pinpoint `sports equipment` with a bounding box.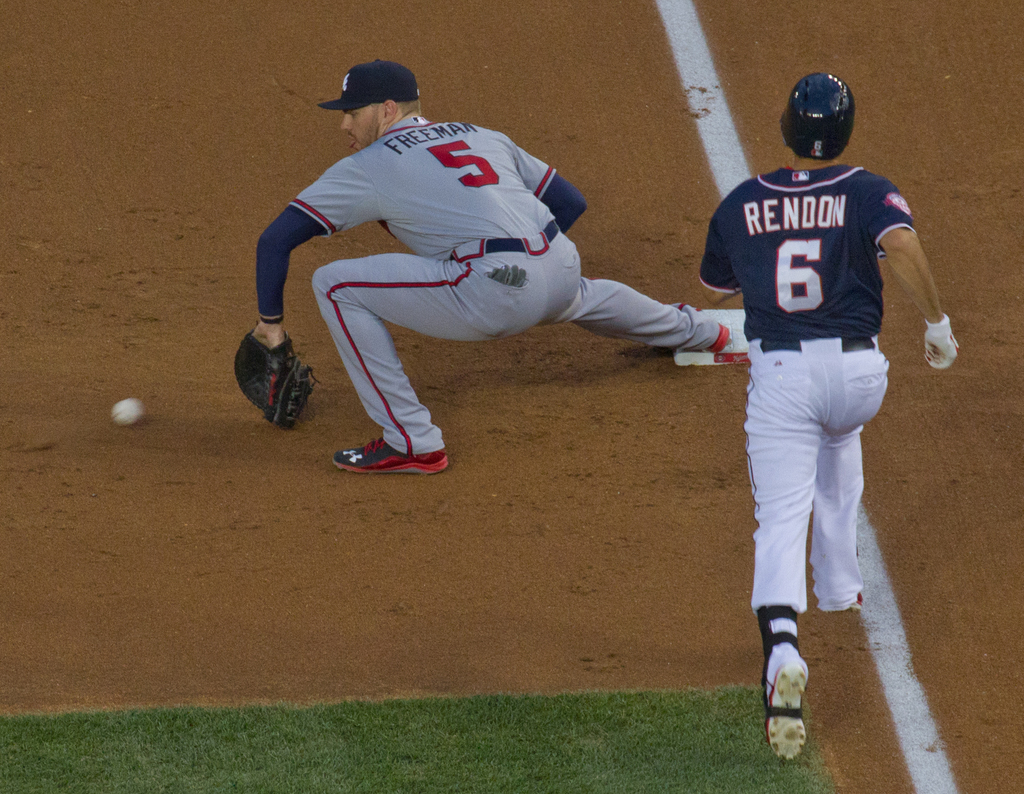
[x1=707, y1=324, x2=733, y2=355].
